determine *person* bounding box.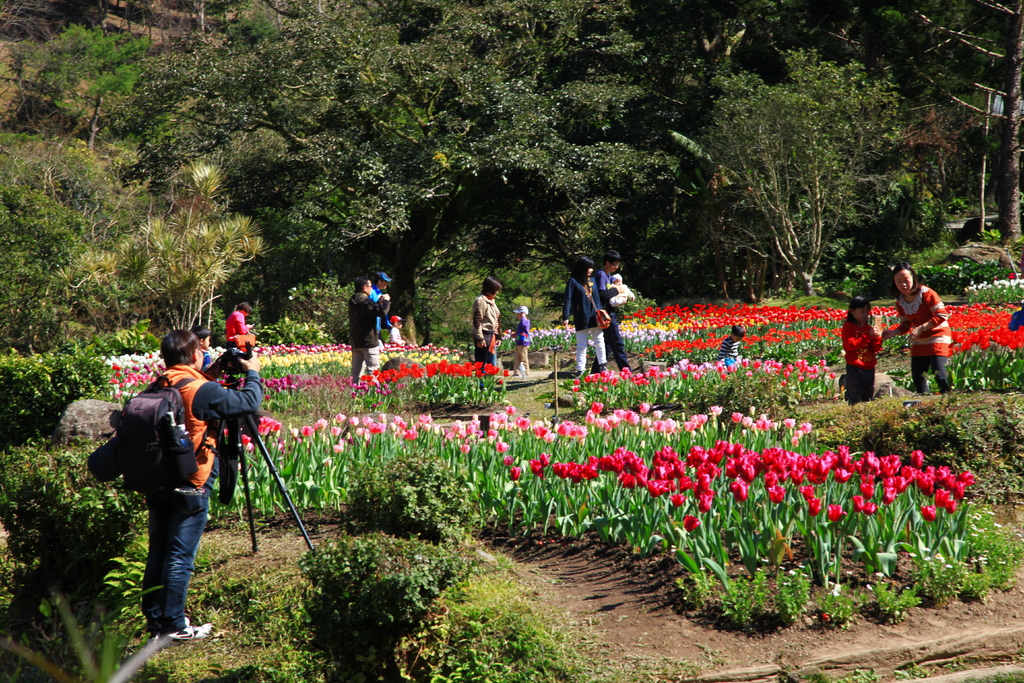
Determined: x1=372, y1=267, x2=381, y2=350.
